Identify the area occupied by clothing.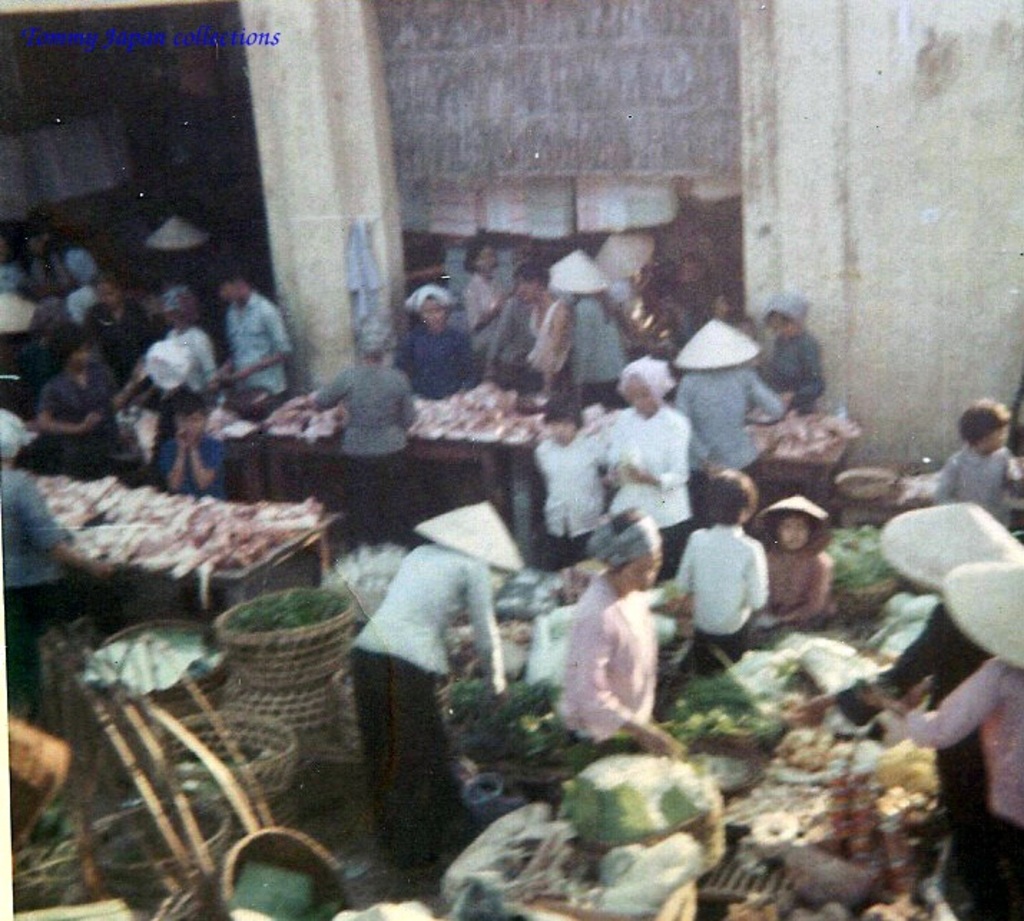
Area: 891:655:1023:920.
